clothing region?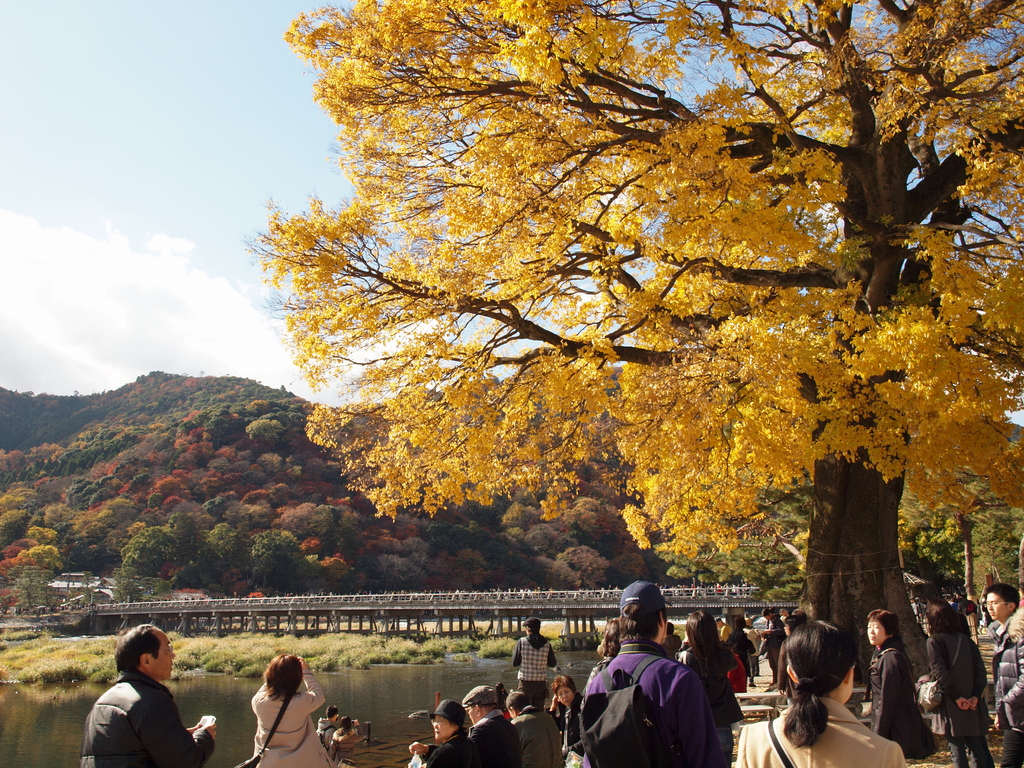
{"left": 424, "top": 723, "right": 480, "bottom": 767}
